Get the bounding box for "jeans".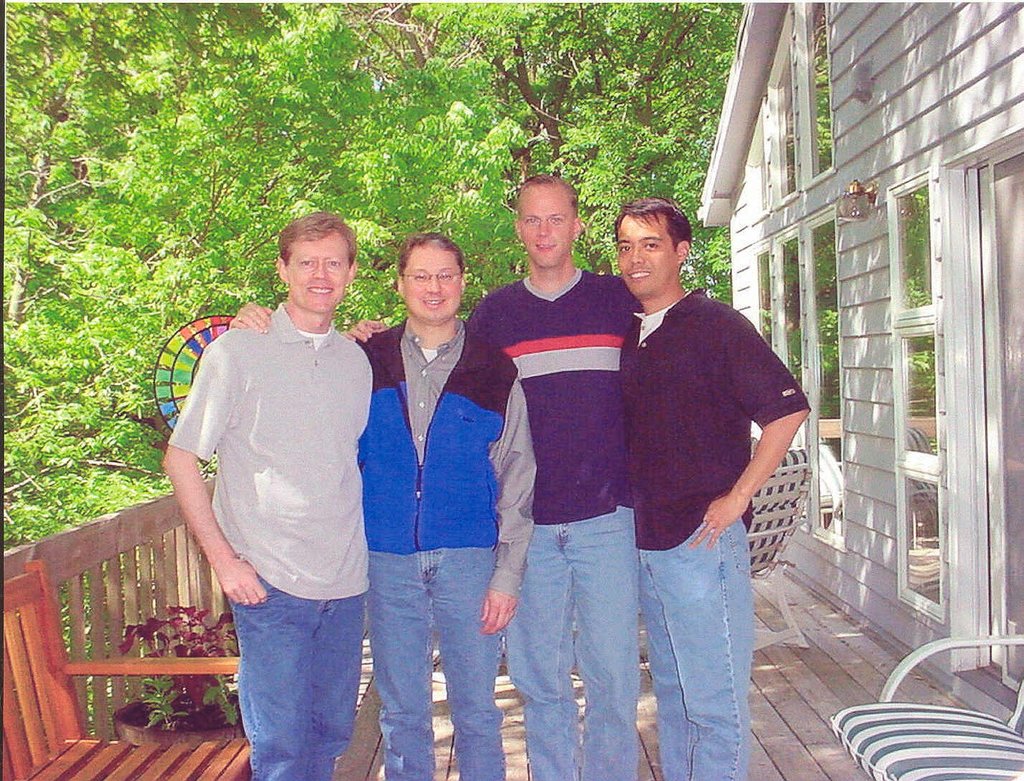
626, 512, 742, 780.
